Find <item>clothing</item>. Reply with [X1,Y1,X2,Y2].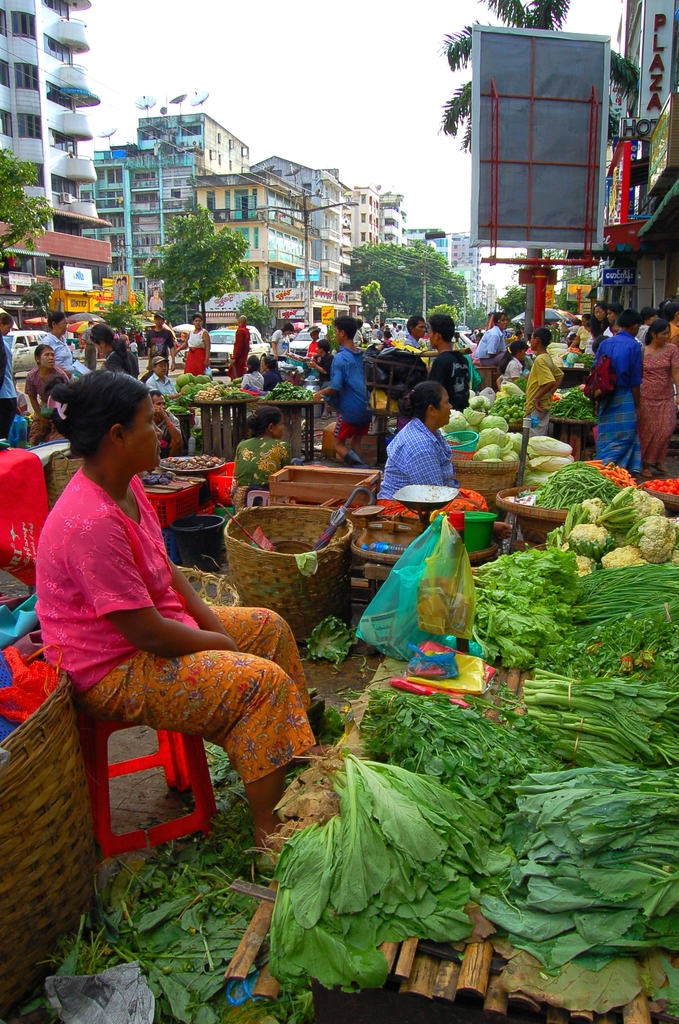
[433,353,470,412].
